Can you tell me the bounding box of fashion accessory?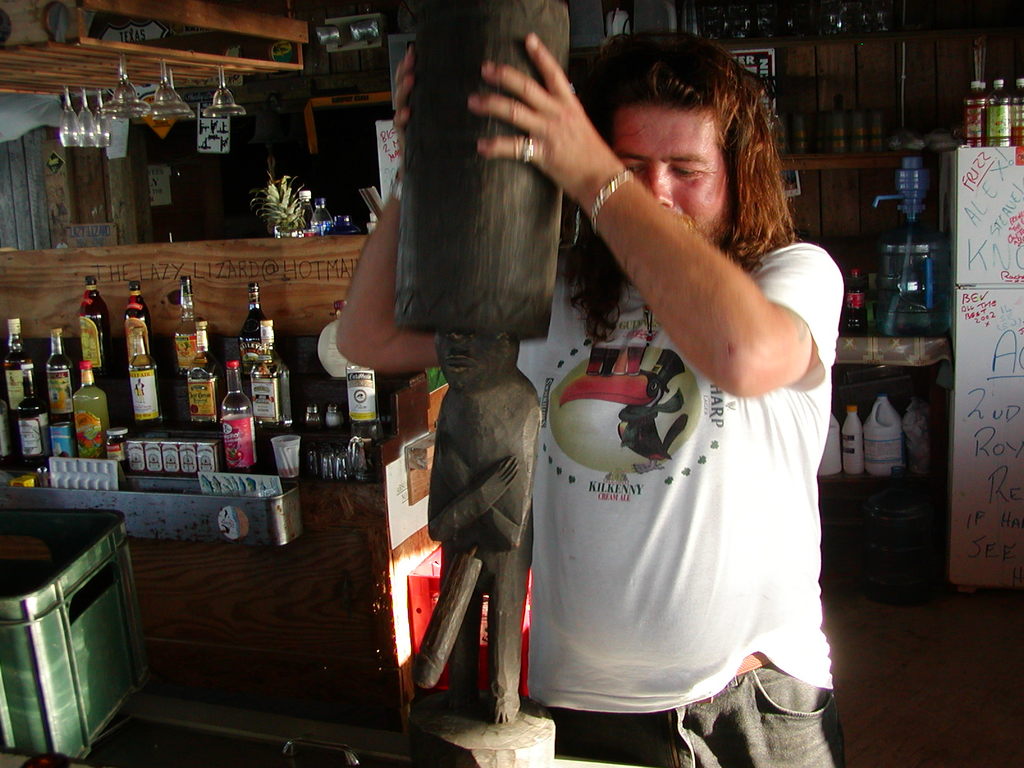
locate(694, 653, 774, 701).
